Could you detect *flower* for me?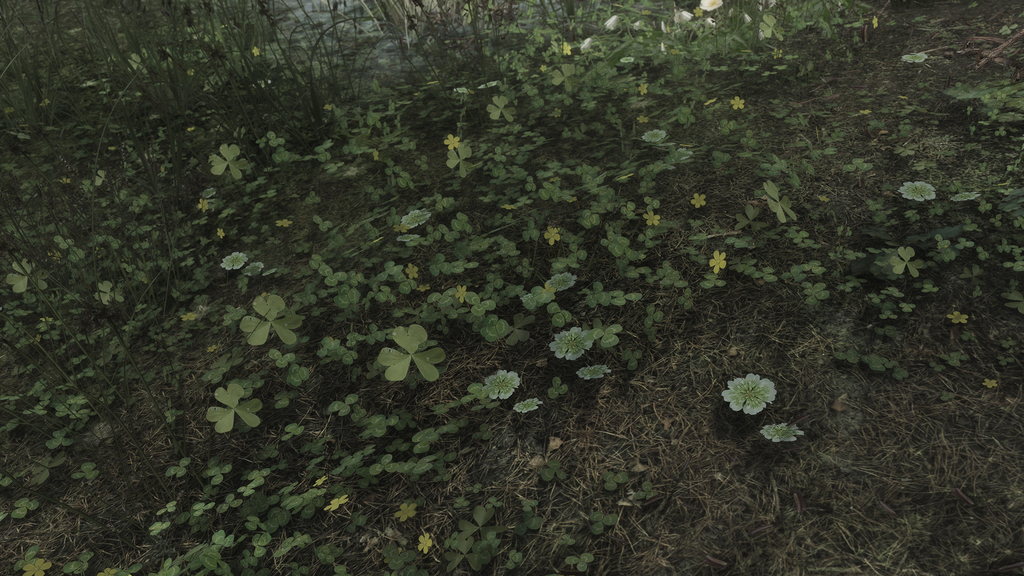
Detection result: bbox(180, 313, 196, 323).
